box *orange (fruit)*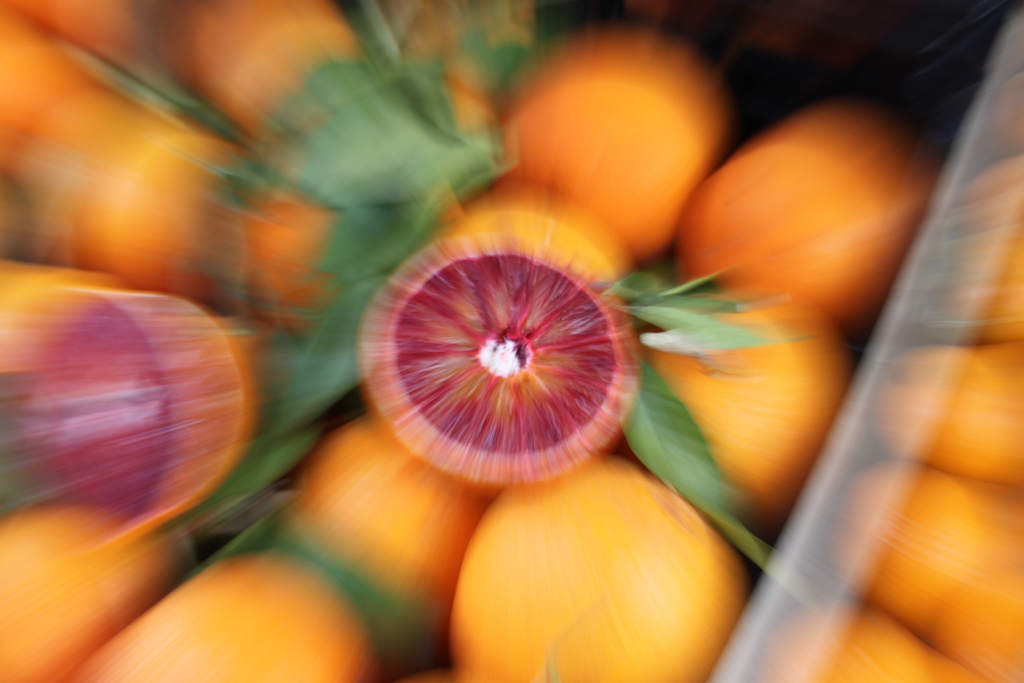
[502, 25, 740, 251]
